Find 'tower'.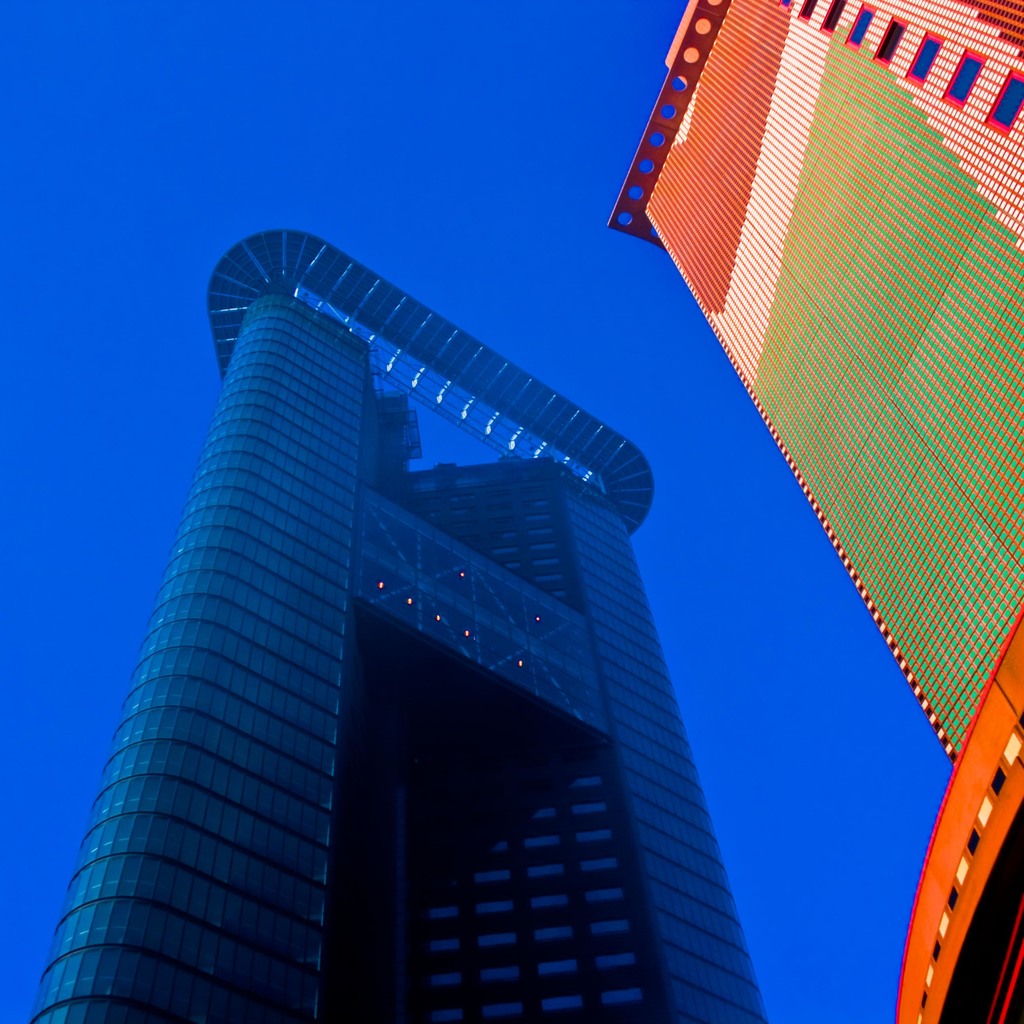
detection(613, 4, 1023, 1023).
